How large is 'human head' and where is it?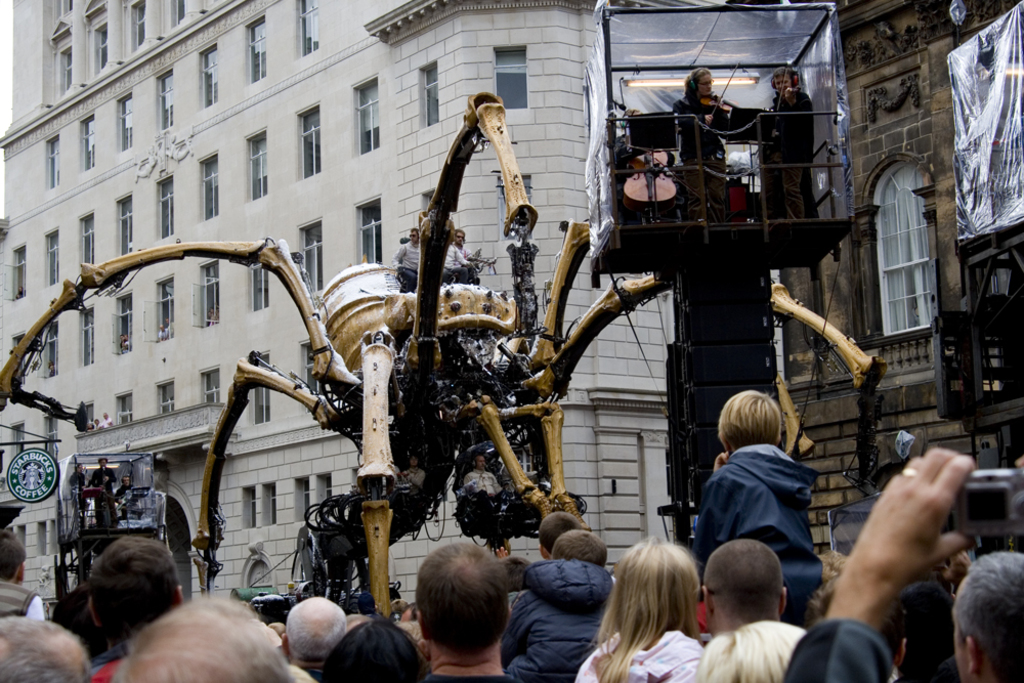
Bounding box: (318,623,422,682).
